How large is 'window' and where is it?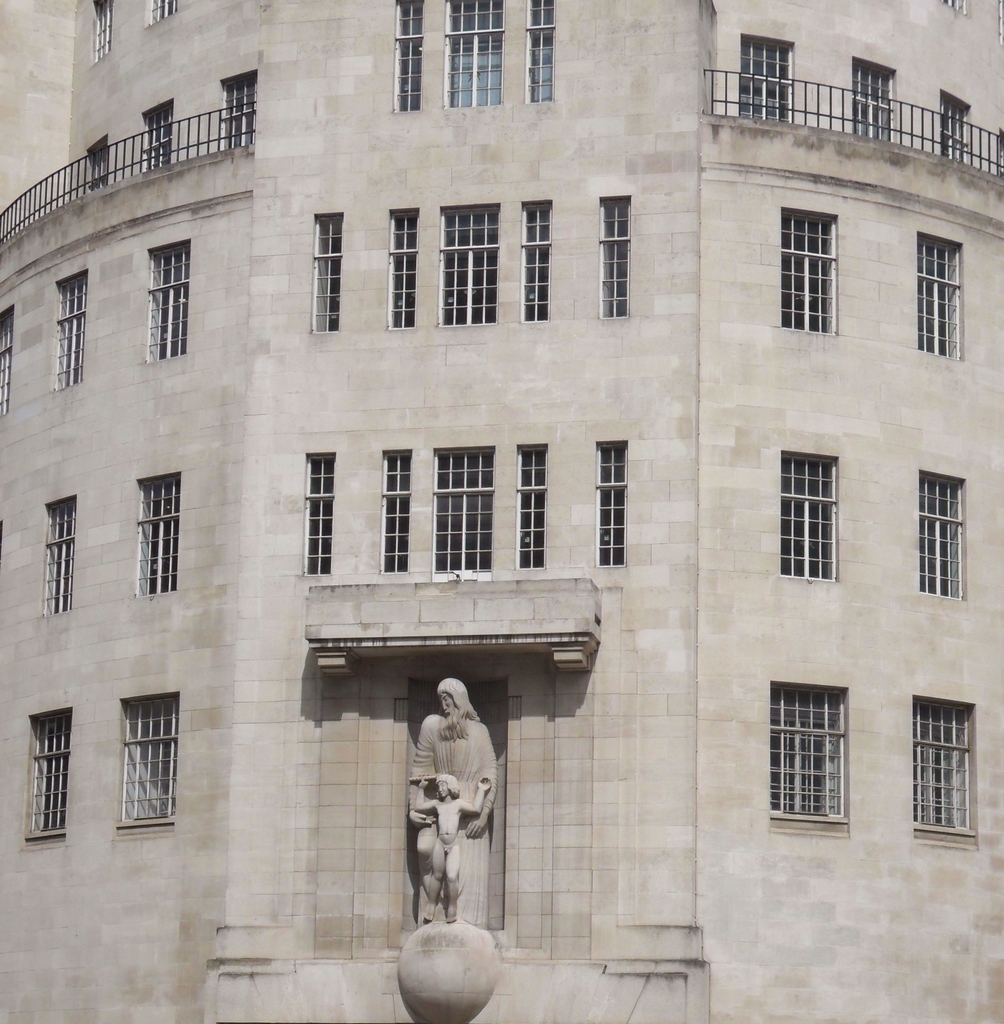
Bounding box: 910:691:976:851.
